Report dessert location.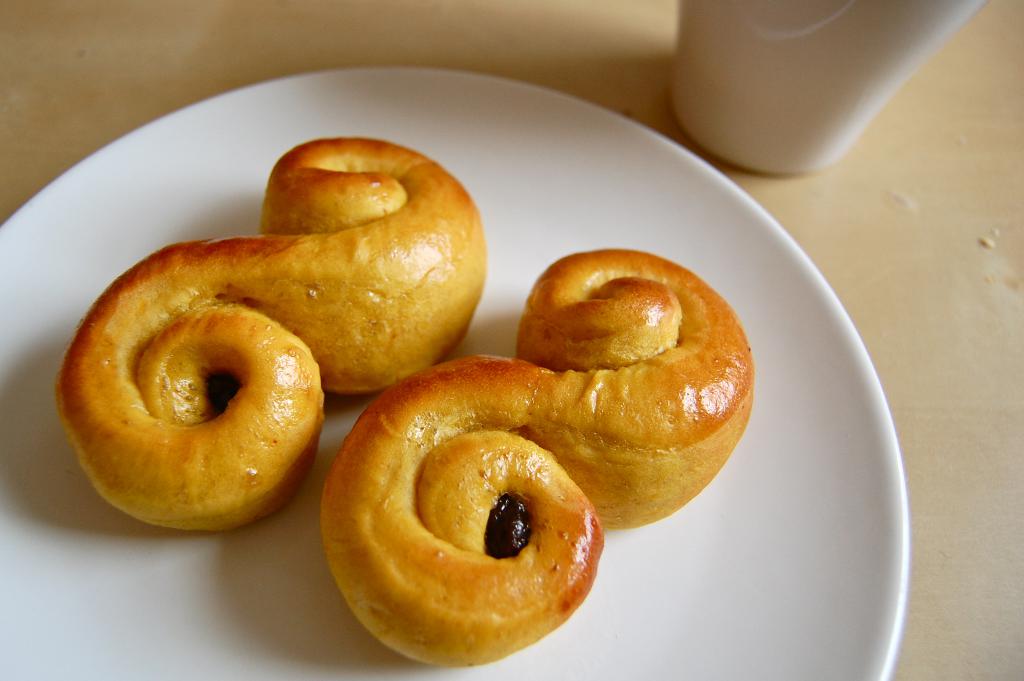
Report: 365, 284, 681, 618.
